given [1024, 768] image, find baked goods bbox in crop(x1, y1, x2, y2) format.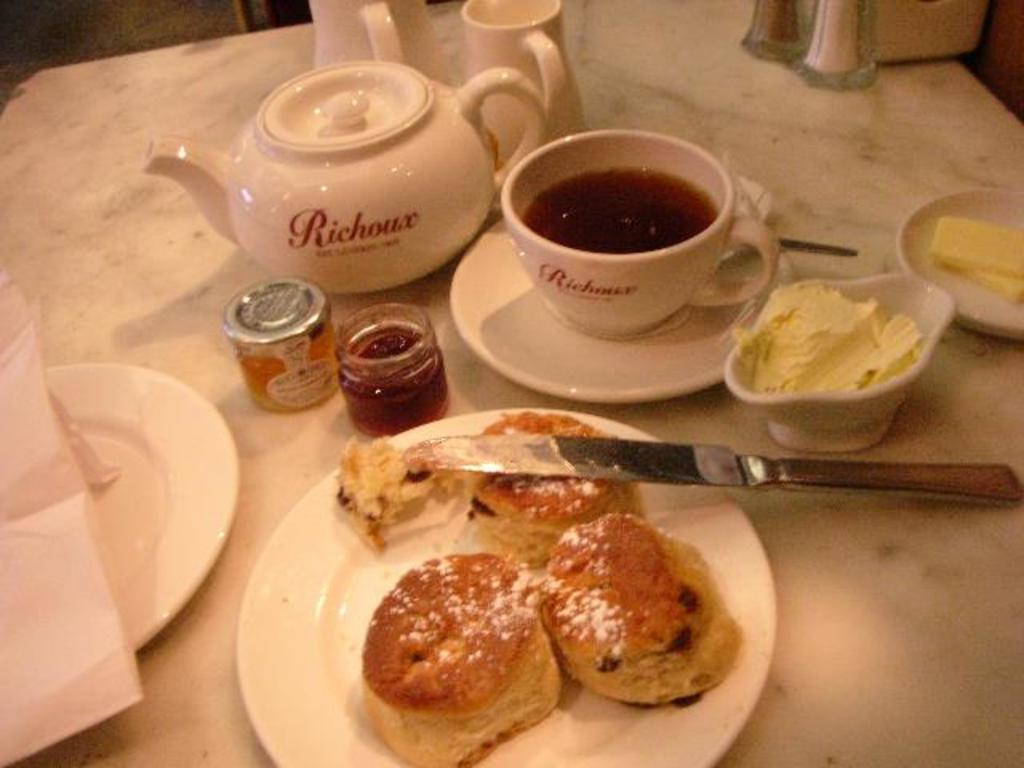
crop(533, 512, 741, 707).
